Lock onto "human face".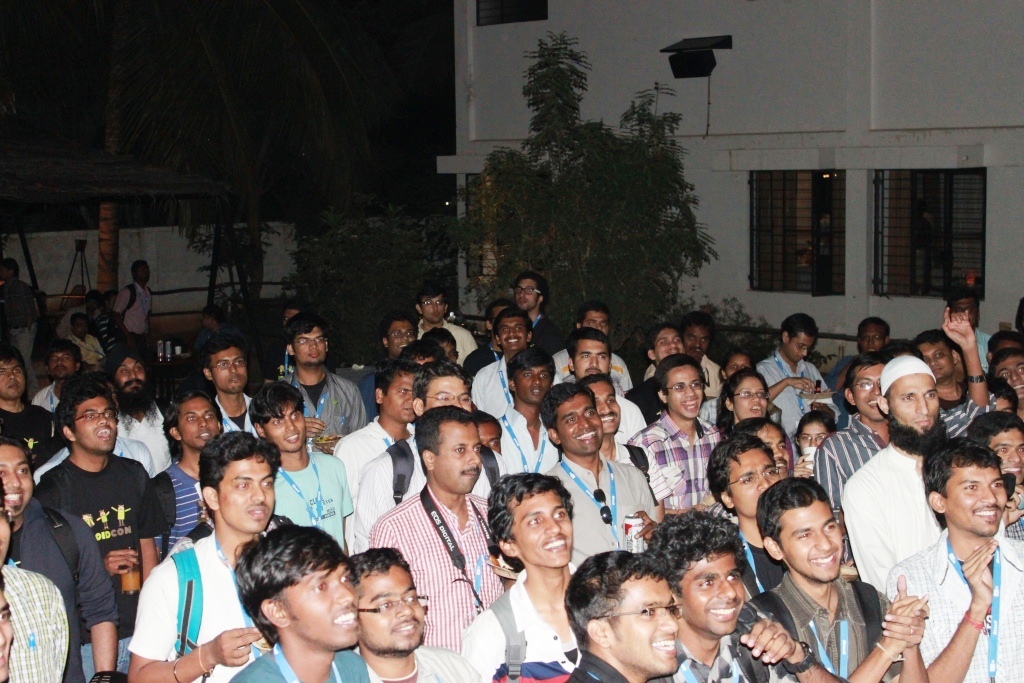
Locked: bbox=[511, 489, 573, 568].
